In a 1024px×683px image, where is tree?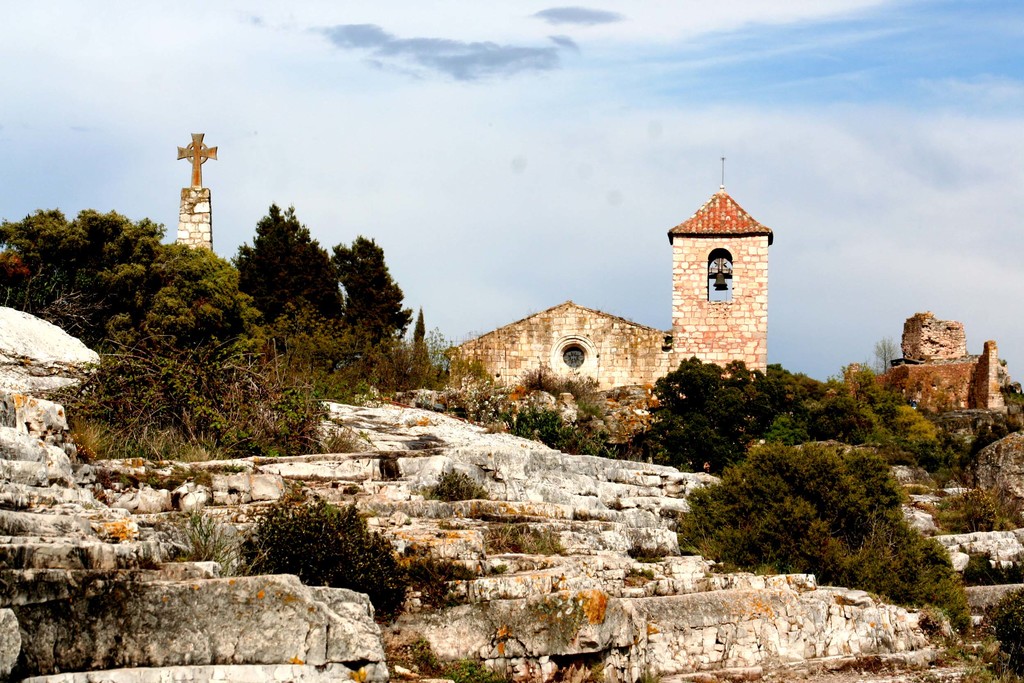
<bbox>230, 199, 346, 332</bbox>.
